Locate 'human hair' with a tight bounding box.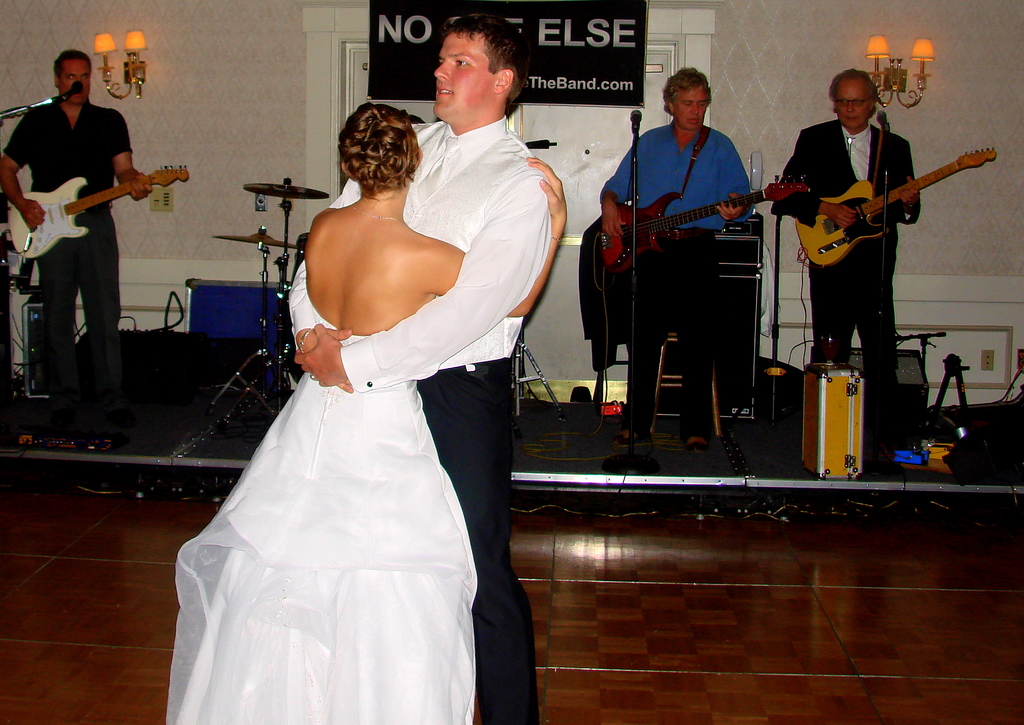
l=48, t=48, r=93, b=74.
